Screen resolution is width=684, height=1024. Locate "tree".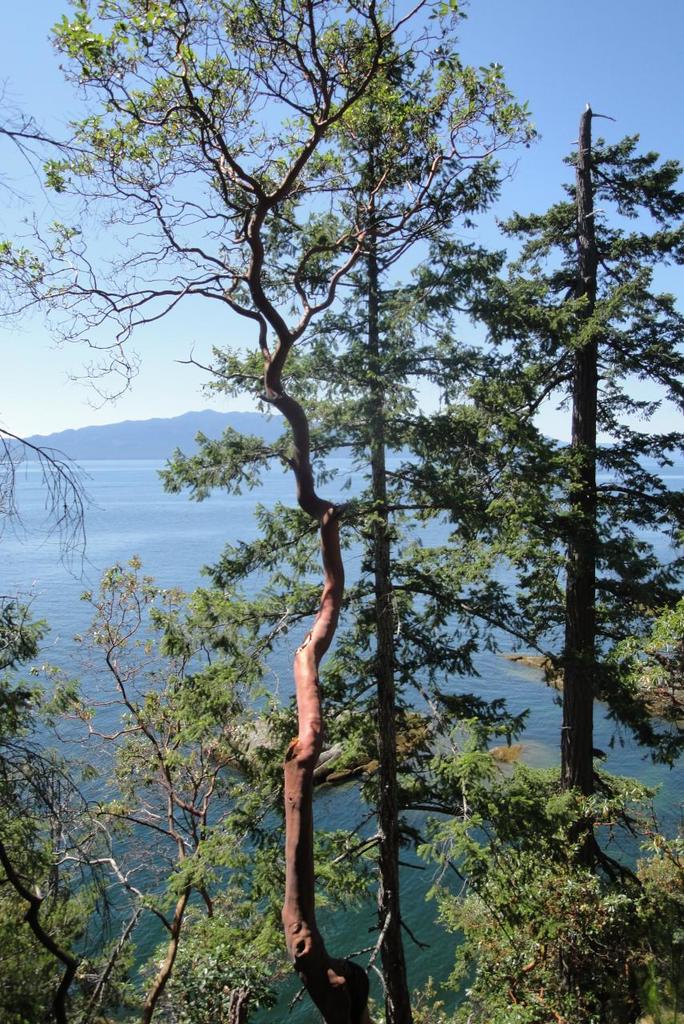
[0,426,142,619].
